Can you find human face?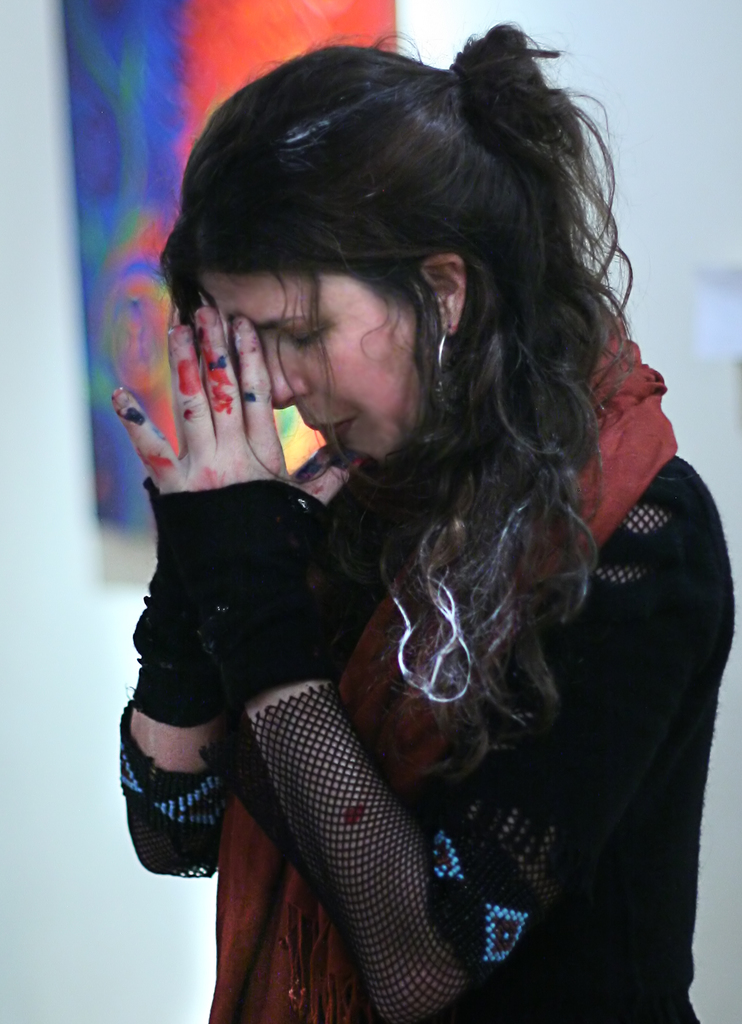
Yes, bounding box: detection(202, 273, 439, 459).
